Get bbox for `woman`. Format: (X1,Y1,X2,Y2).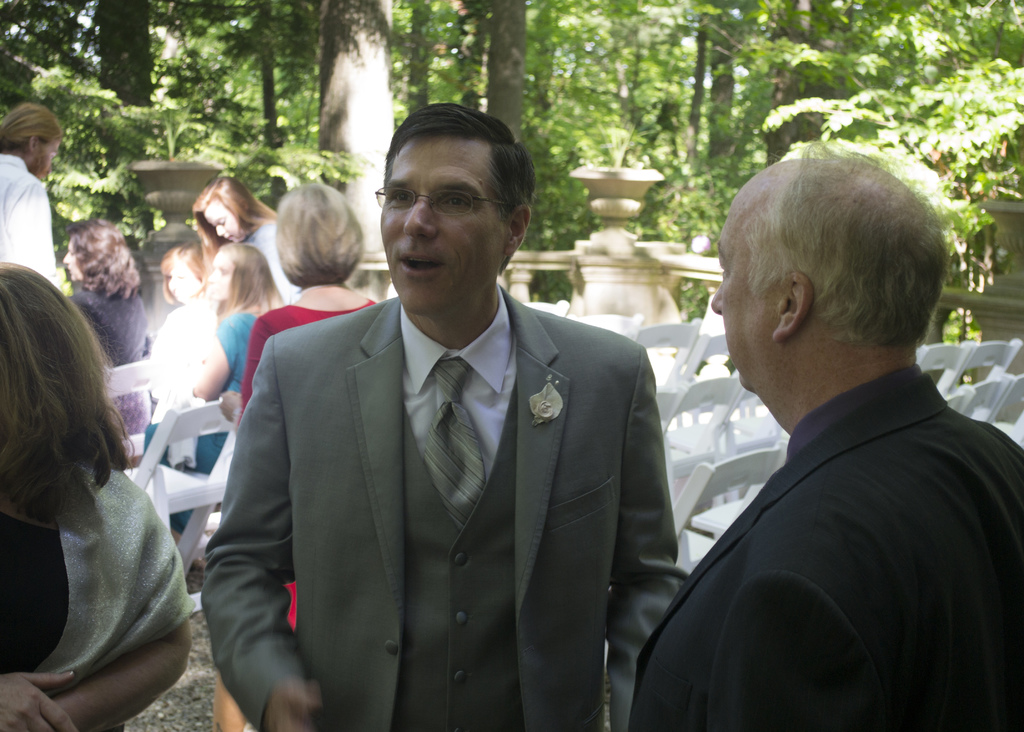
(189,179,305,307).
